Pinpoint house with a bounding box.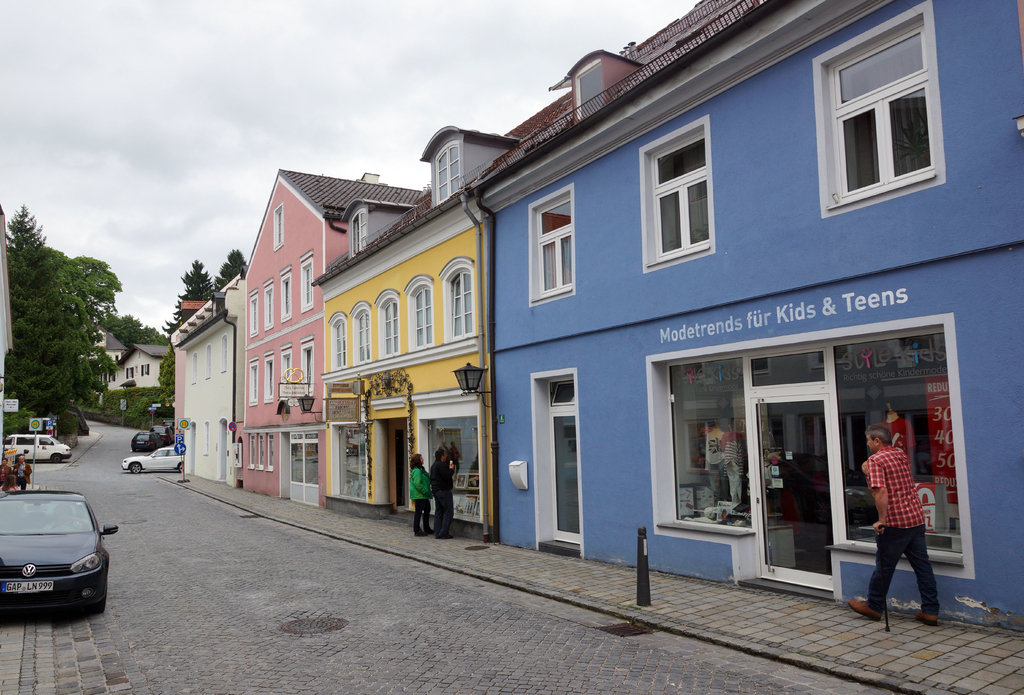
bbox(326, 111, 504, 518).
